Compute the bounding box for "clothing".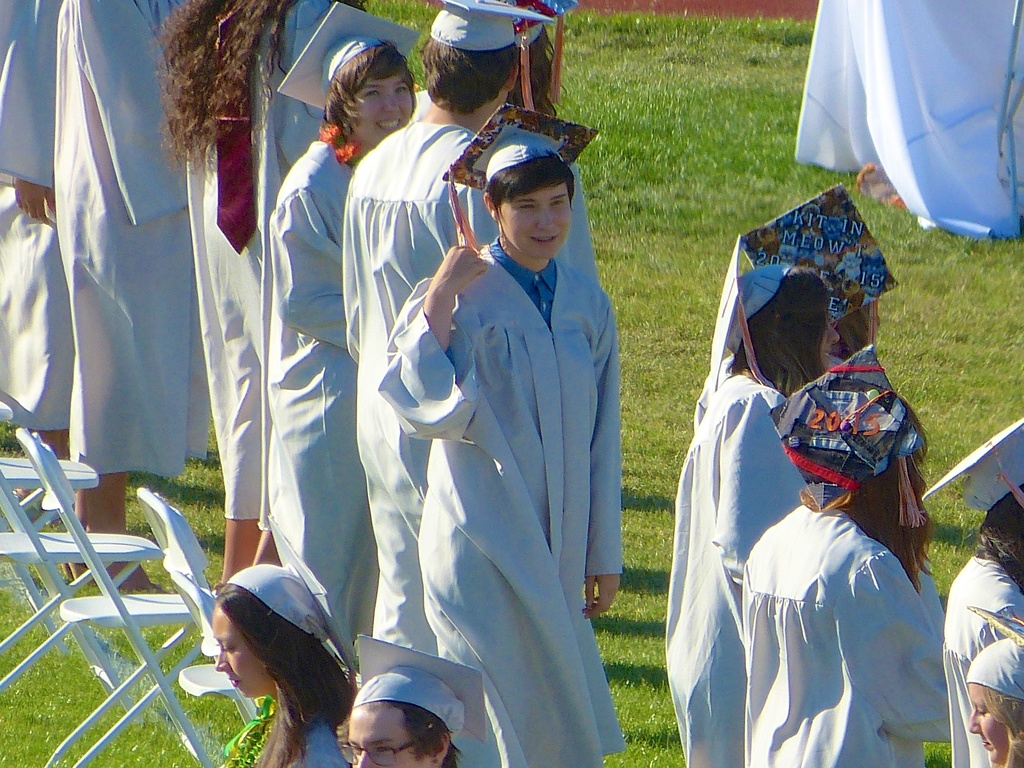
BBox(964, 596, 1014, 694).
